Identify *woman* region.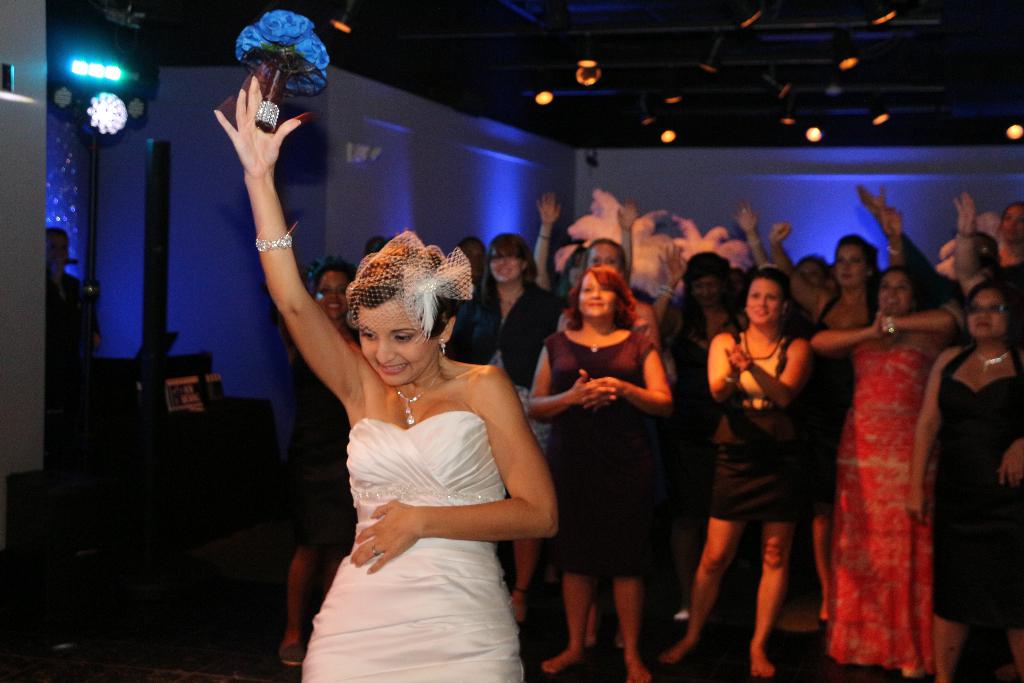
Region: bbox=(213, 71, 559, 682).
